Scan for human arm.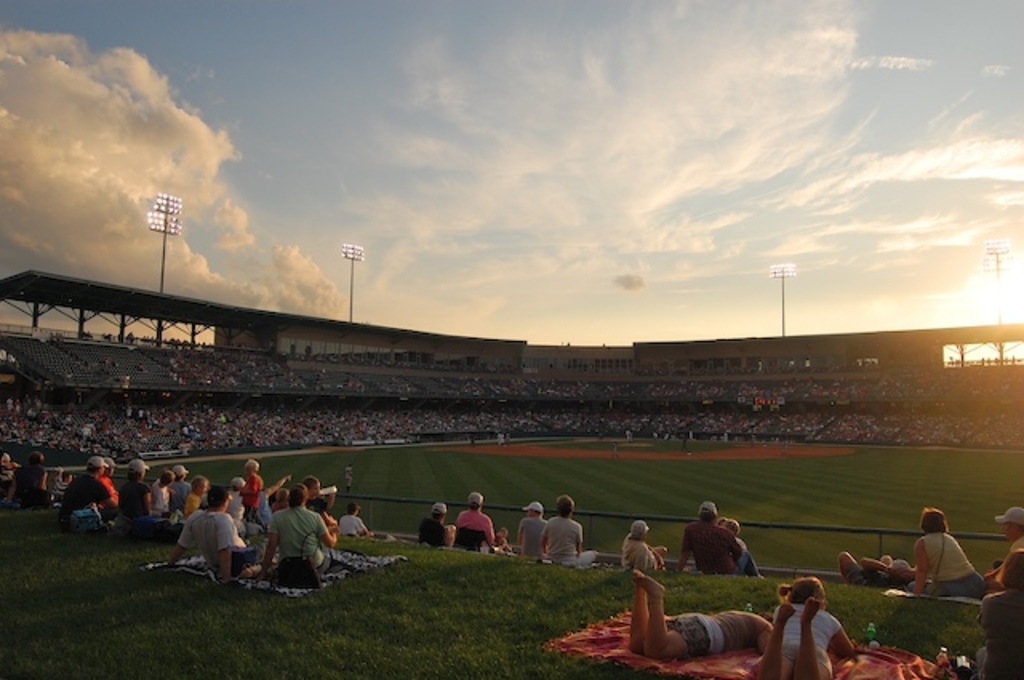
Scan result: (left=675, top=530, right=691, bottom=573).
